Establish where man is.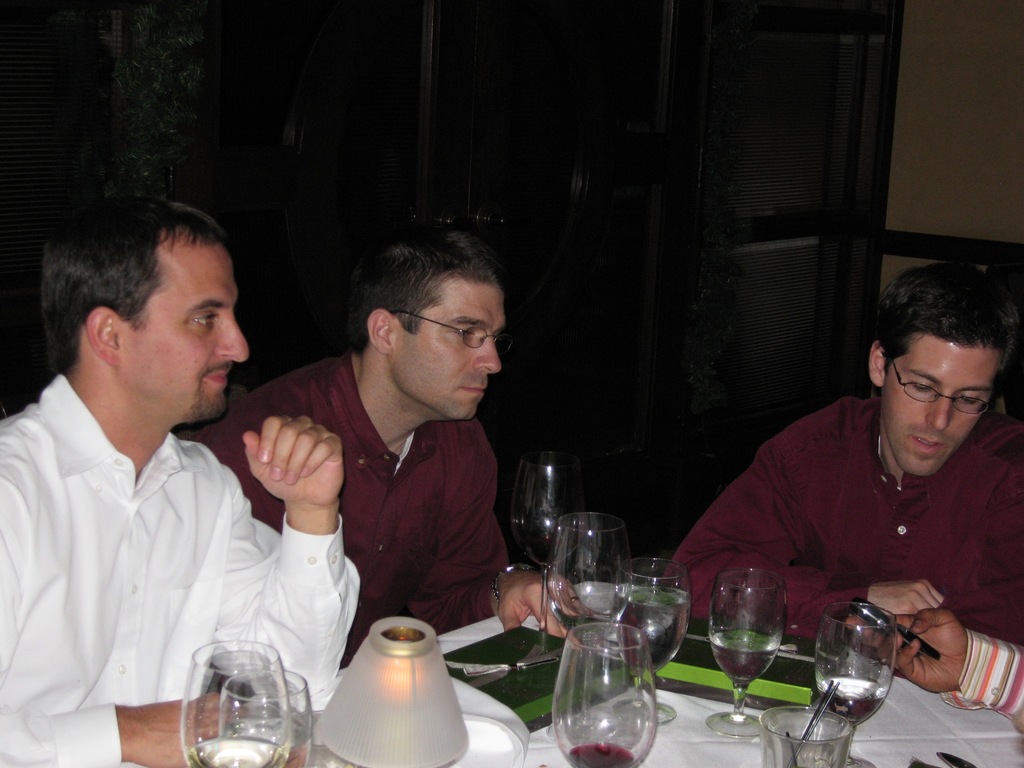
Established at {"x1": 10, "y1": 188, "x2": 332, "y2": 767}.
